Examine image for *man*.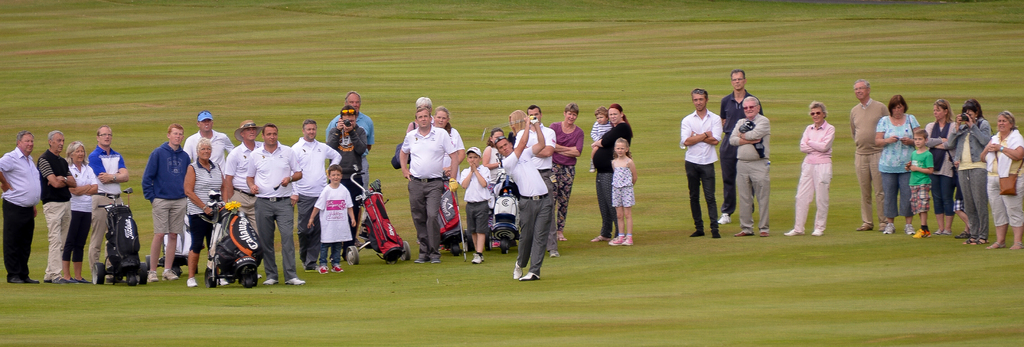
Examination result: l=328, t=109, r=369, b=249.
